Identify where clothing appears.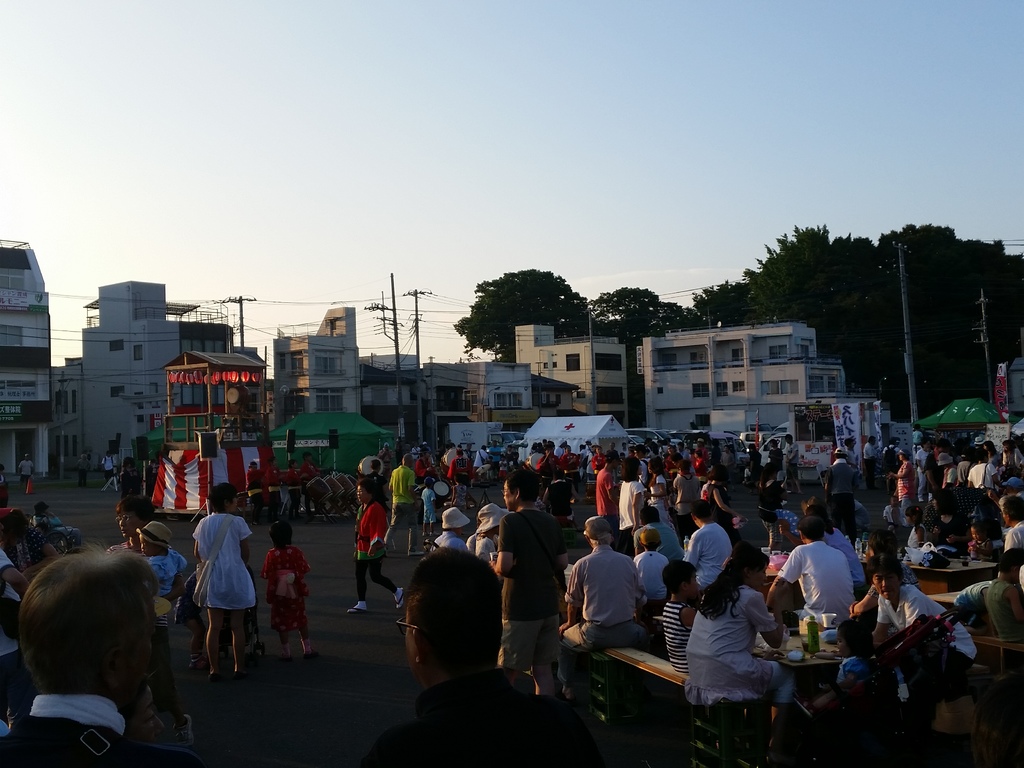
Appears at left=780, top=541, right=857, bottom=620.
